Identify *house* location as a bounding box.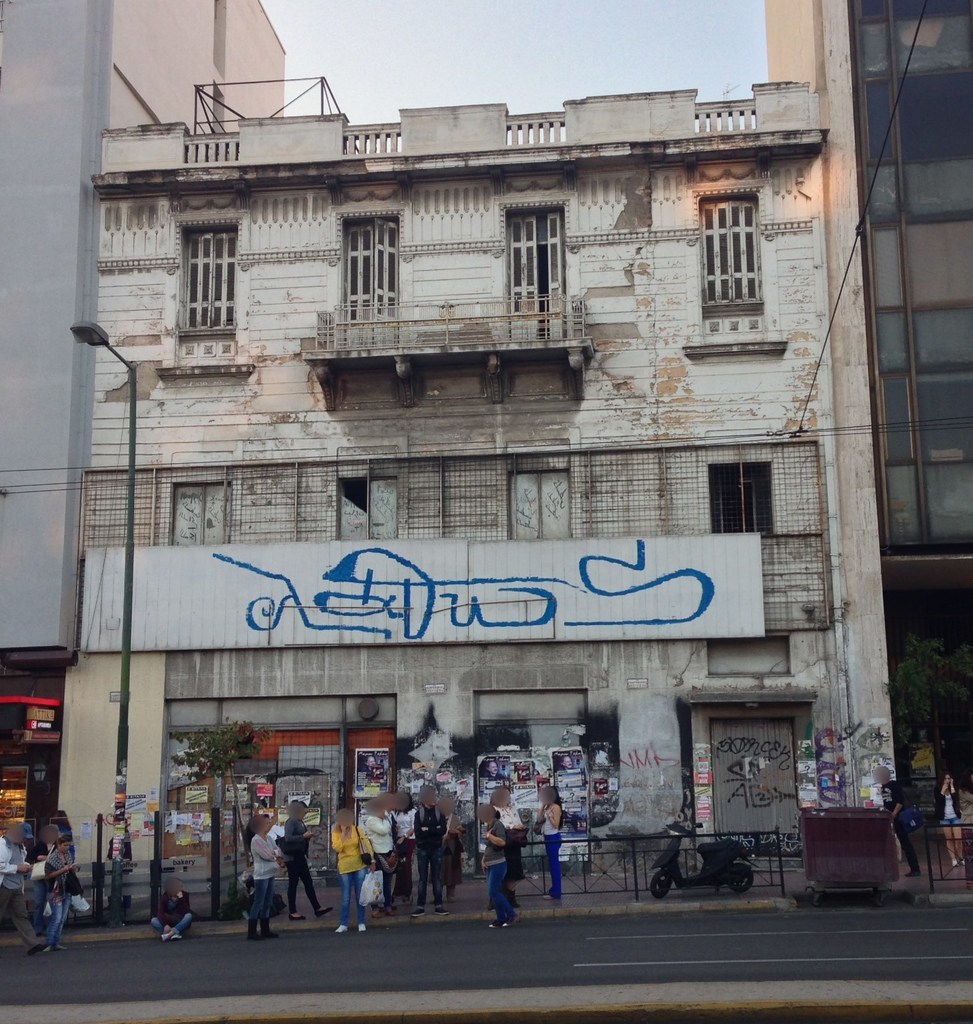
<region>62, 92, 885, 915</region>.
